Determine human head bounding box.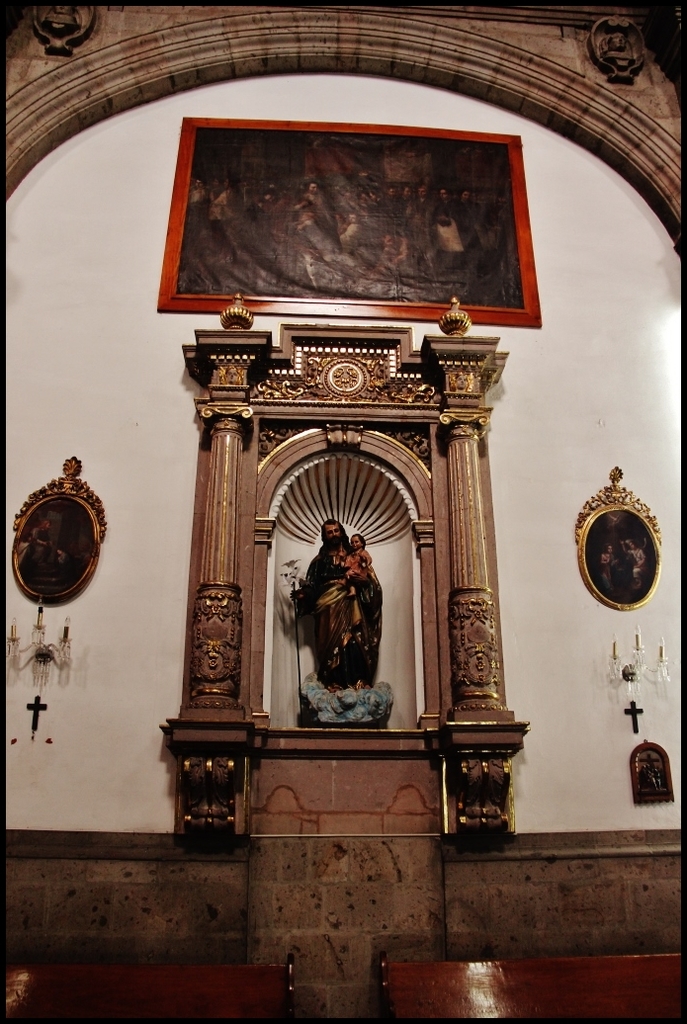
Determined: bbox=(59, 1, 75, 16).
